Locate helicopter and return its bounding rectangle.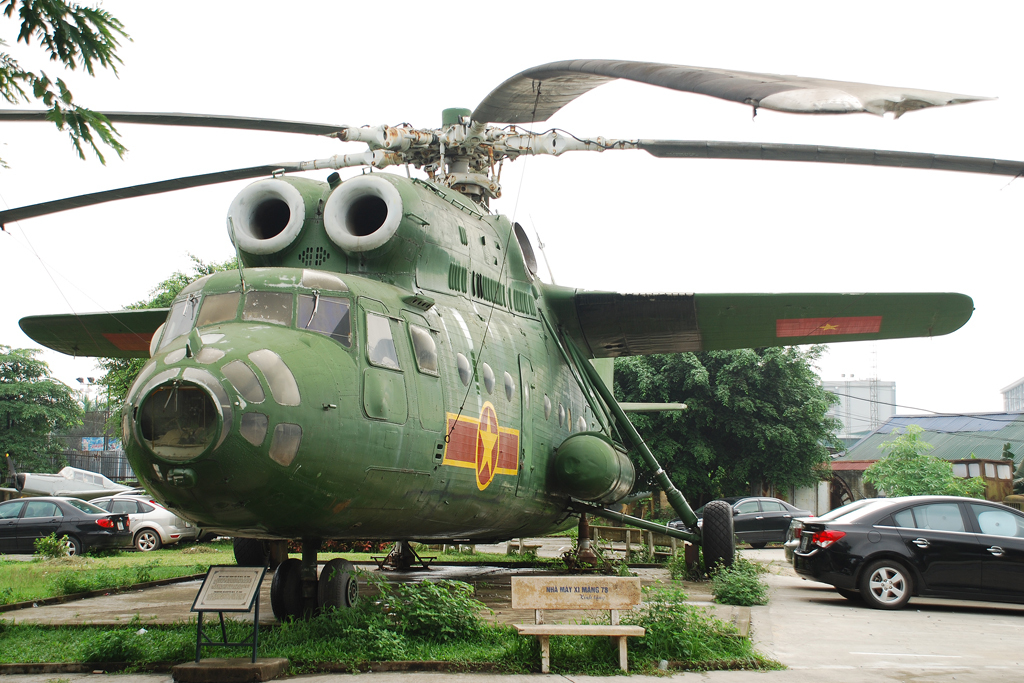
l=0, t=55, r=1023, b=618.
